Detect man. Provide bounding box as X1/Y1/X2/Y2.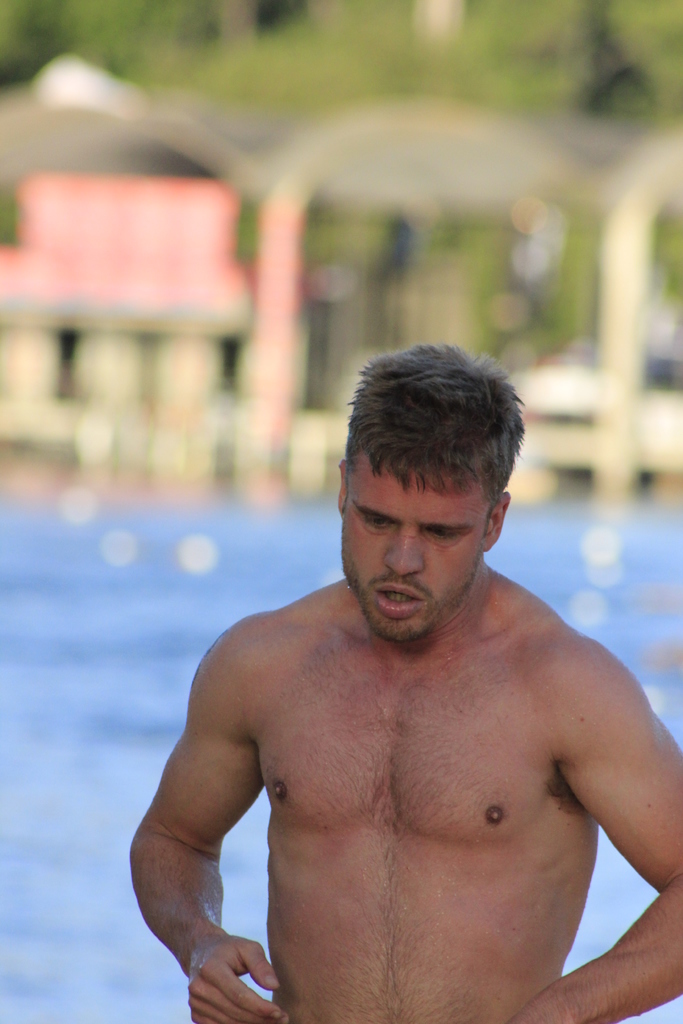
126/346/682/1023.
